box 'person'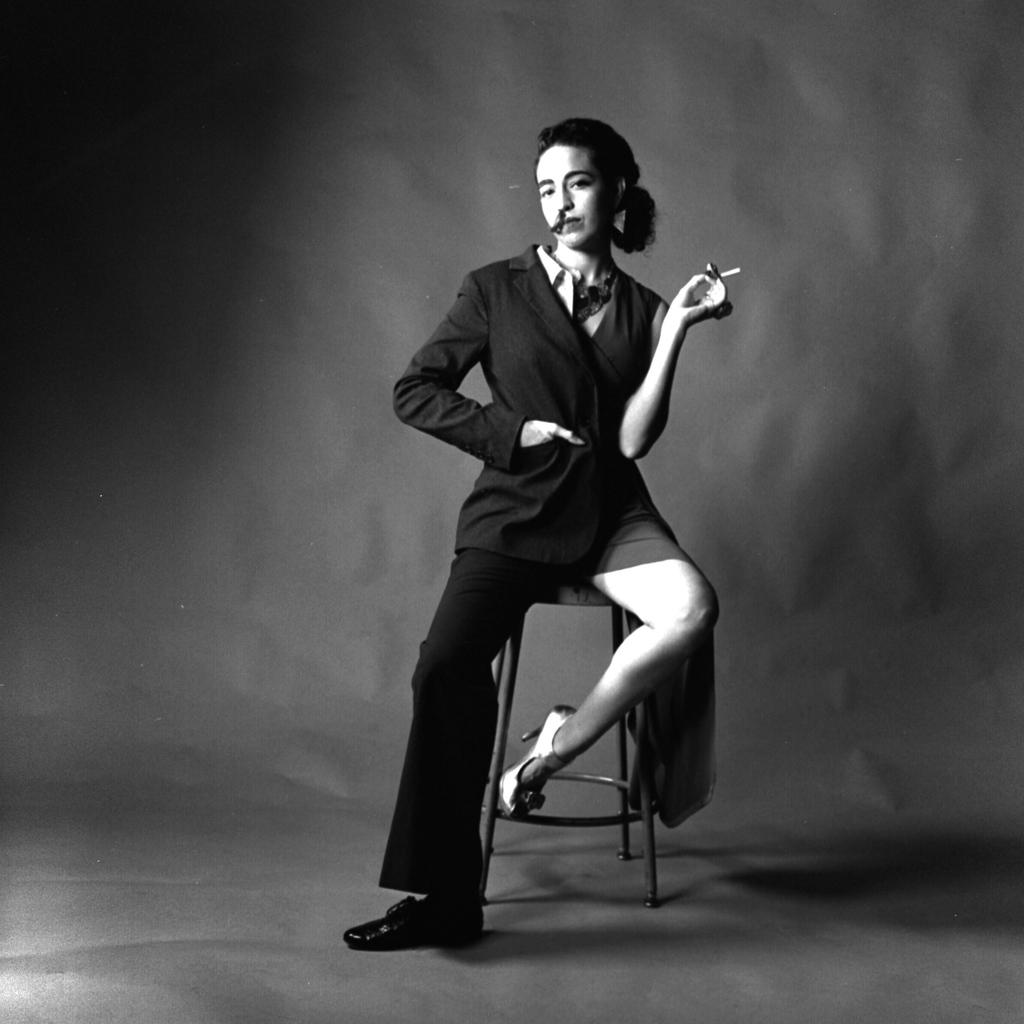
{"x1": 385, "y1": 93, "x2": 759, "y2": 948}
